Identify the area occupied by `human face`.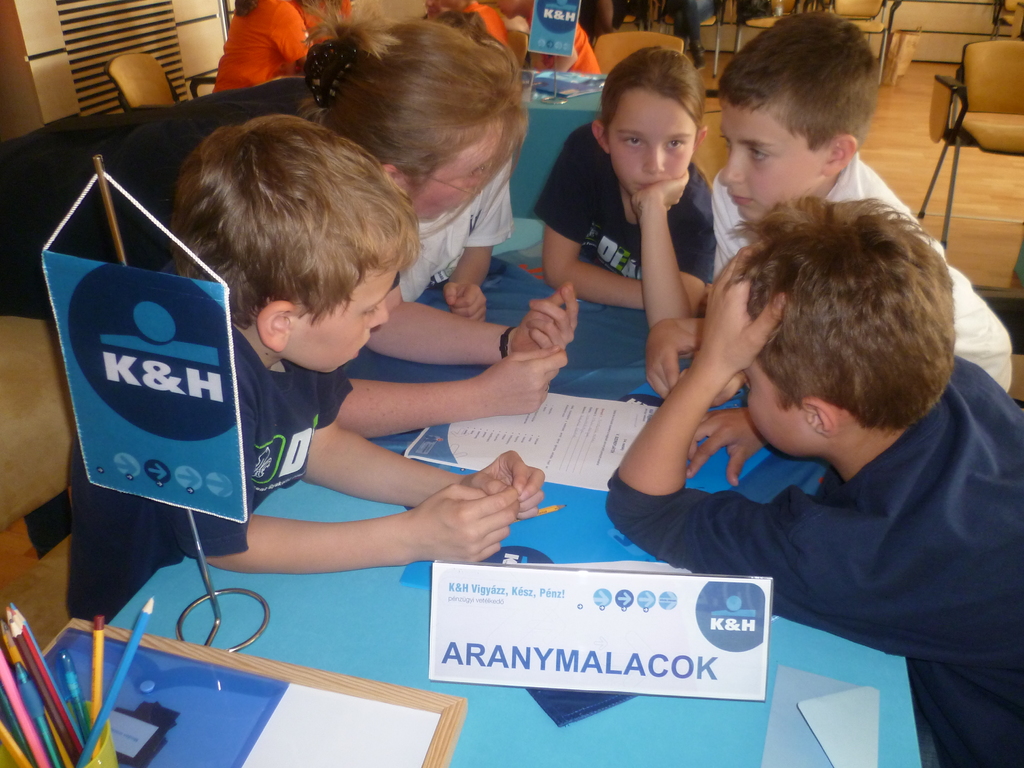
Area: BBox(749, 362, 812, 455).
